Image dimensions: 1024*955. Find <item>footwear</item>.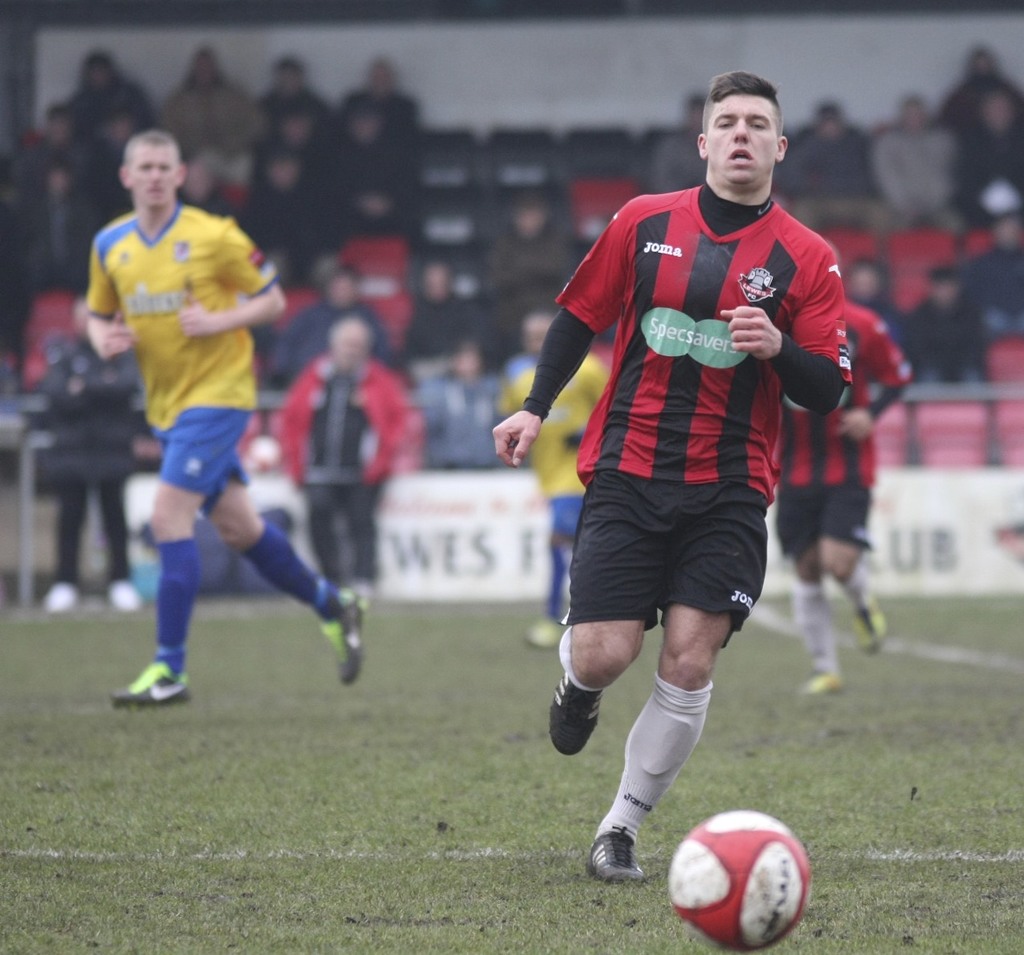
BBox(852, 596, 894, 659).
